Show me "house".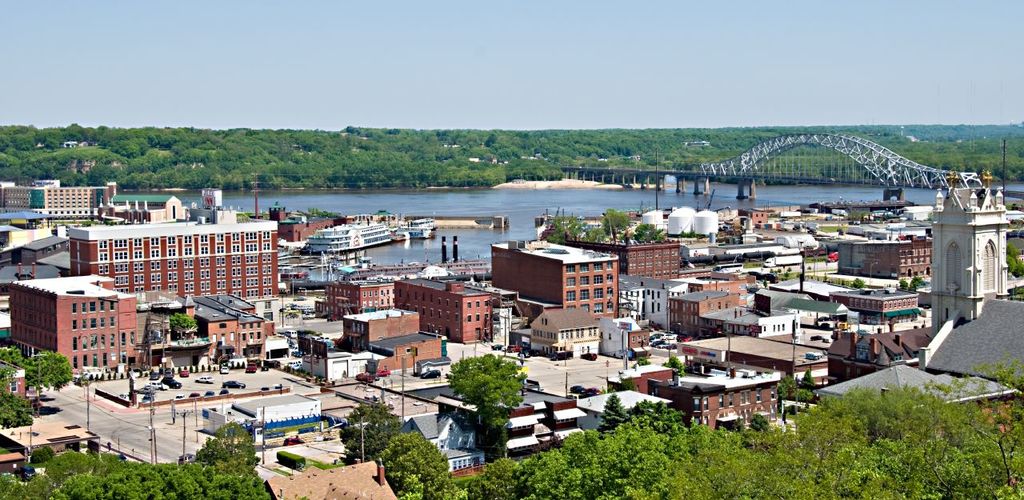
"house" is here: box=[751, 289, 796, 316].
